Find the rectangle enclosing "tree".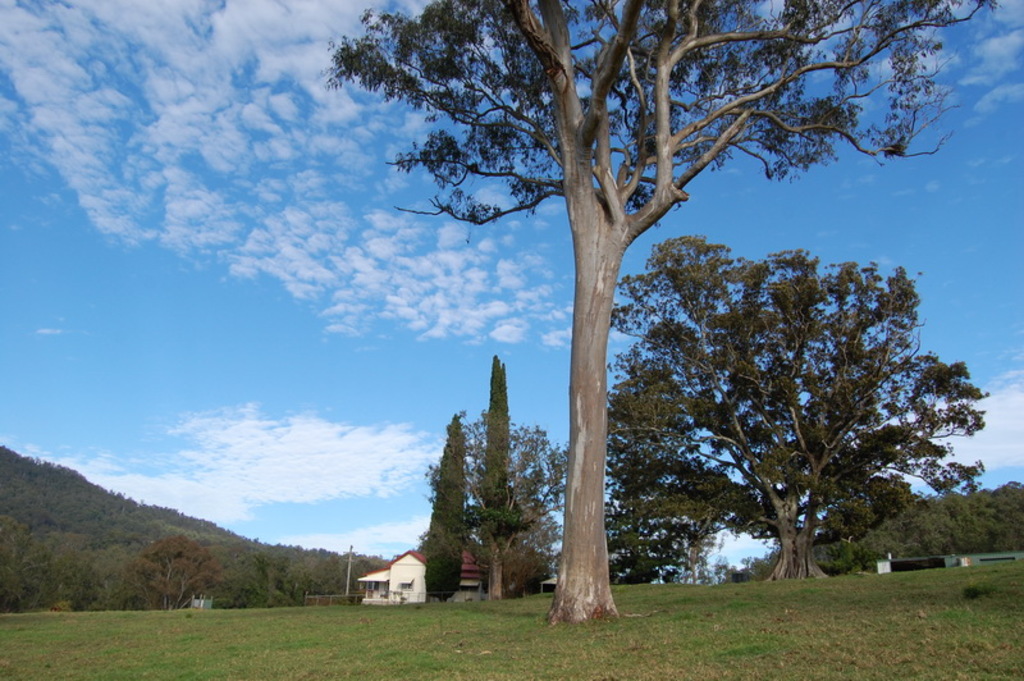
(left=973, top=475, right=1023, bottom=557).
